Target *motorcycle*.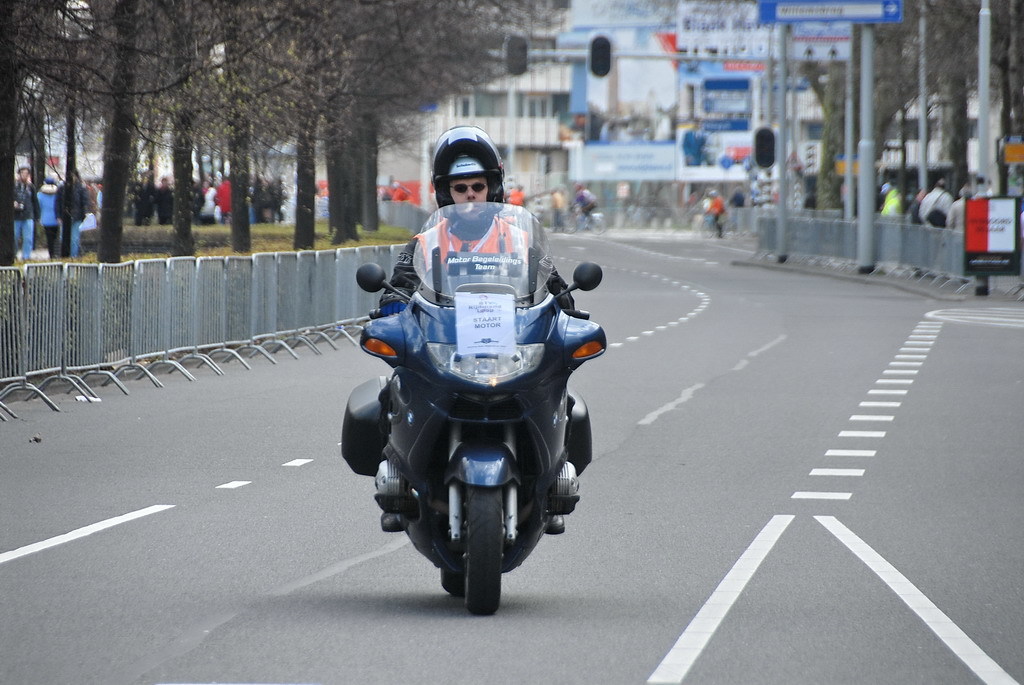
Target region: 332:218:610:618.
